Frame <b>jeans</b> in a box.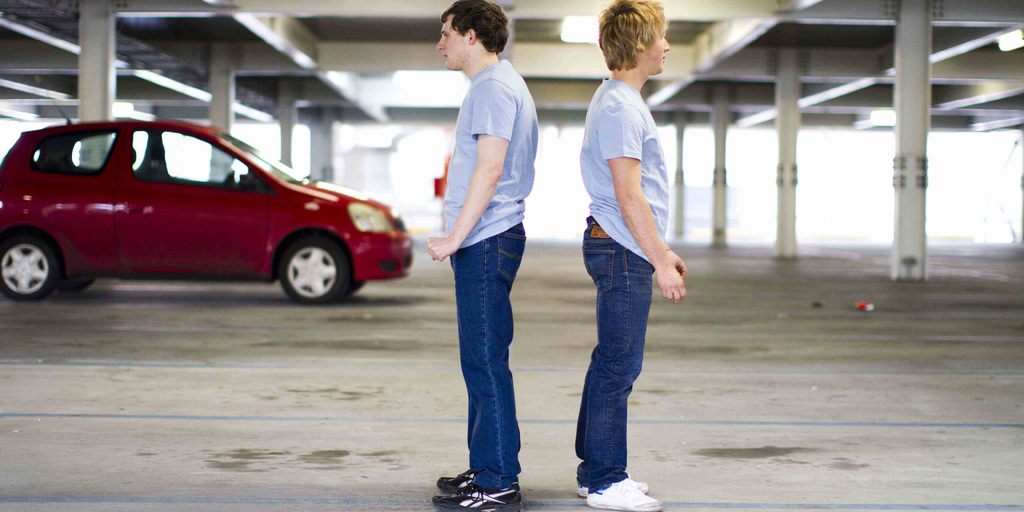
x1=447, y1=222, x2=527, y2=495.
